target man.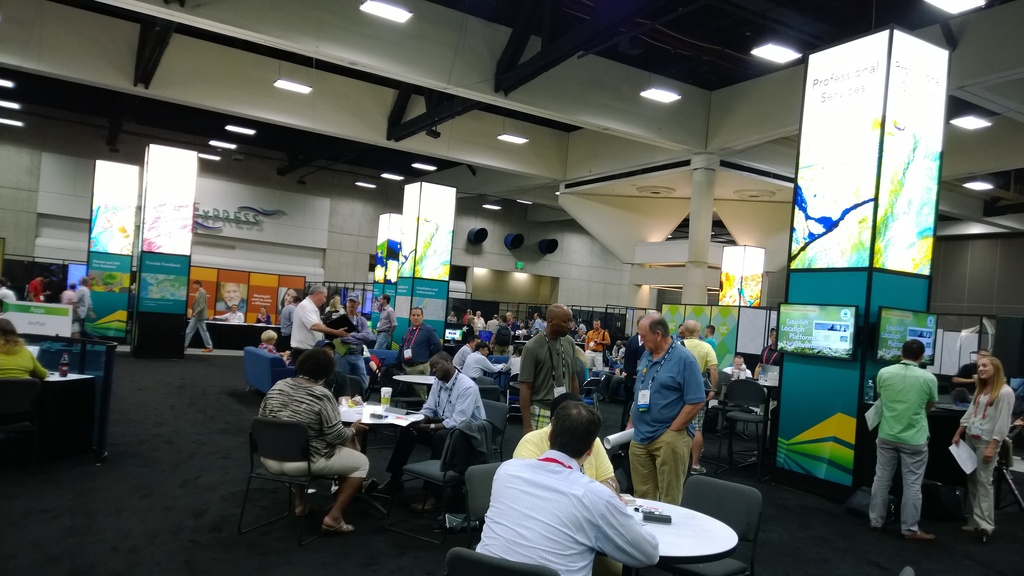
Target region: bbox=(870, 334, 947, 538).
